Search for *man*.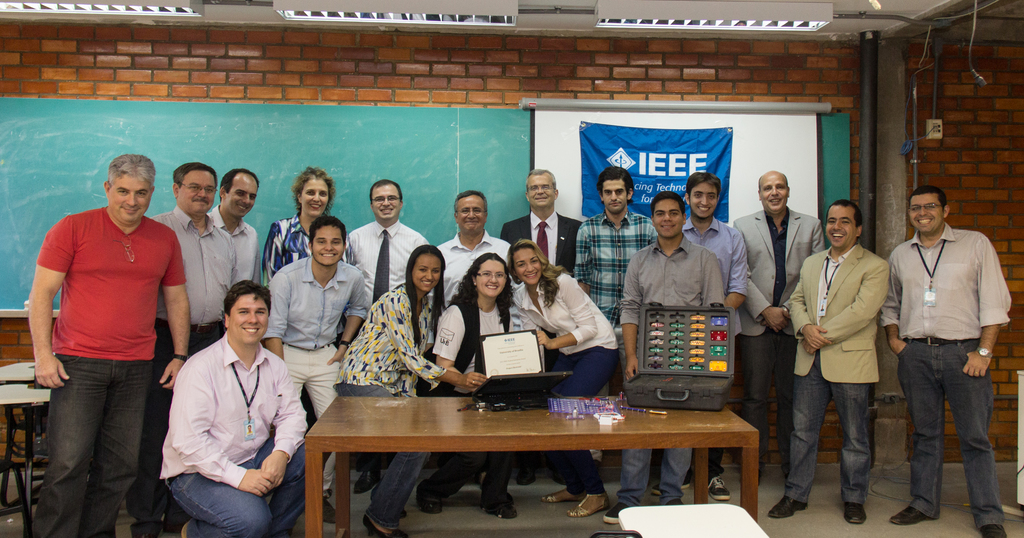
Found at crop(433, 190, 512, 483).
